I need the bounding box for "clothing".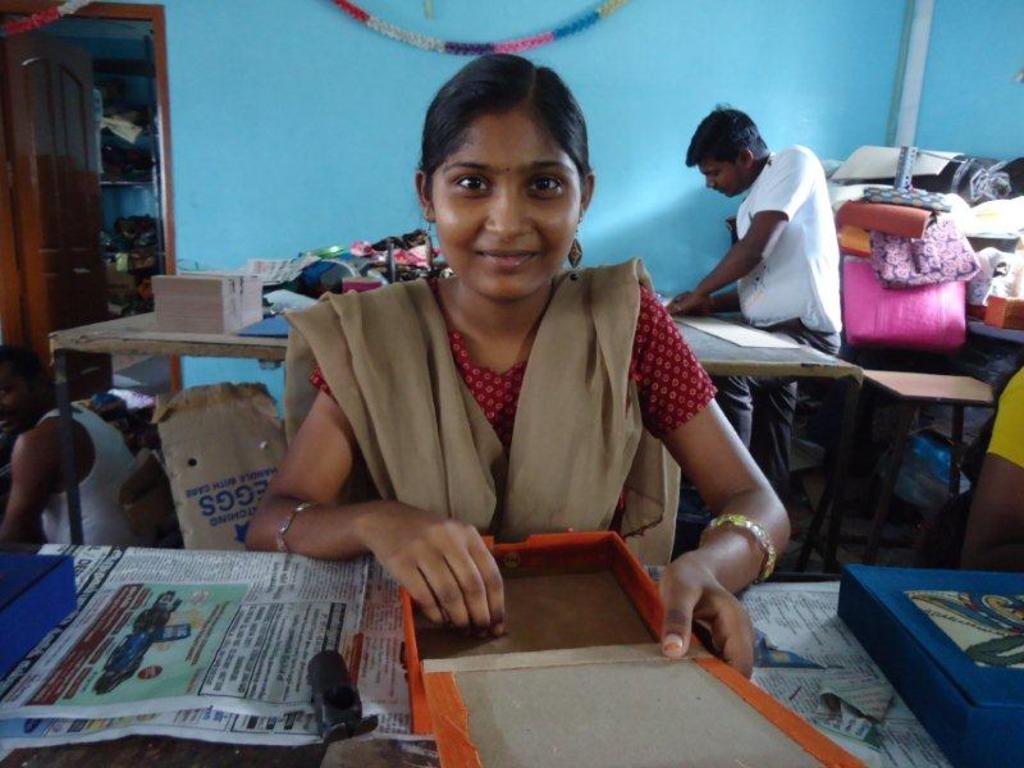
Here it is: (279, 256, 719, 540).
